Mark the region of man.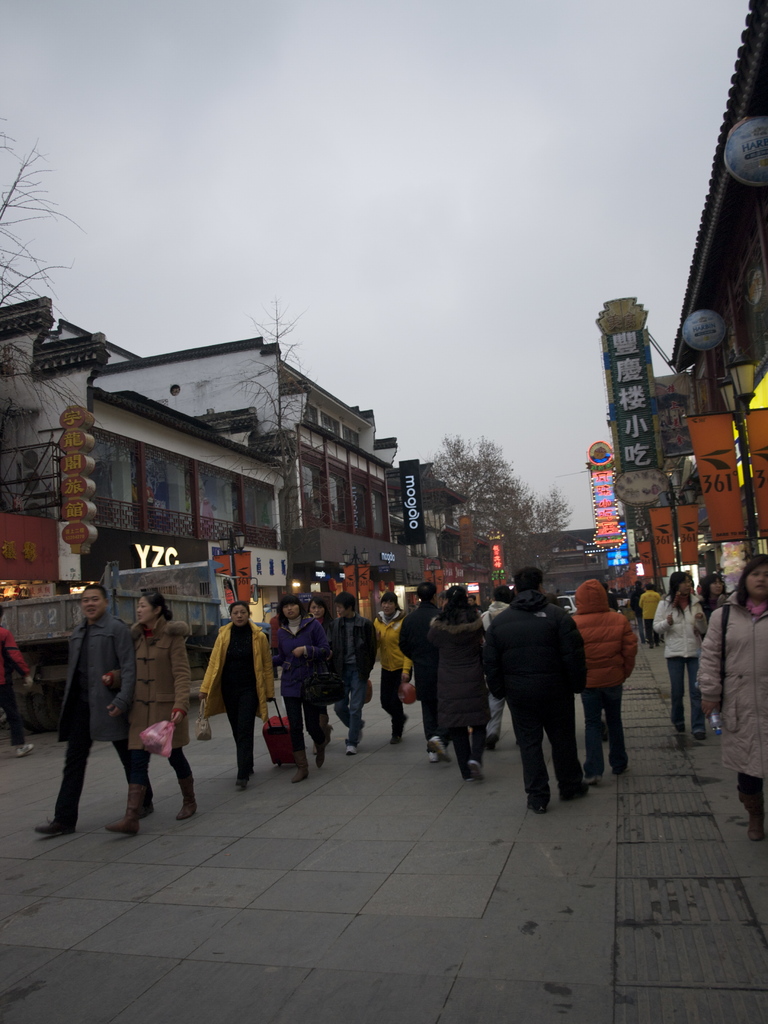
Region: box=[423, 585, 481, 774].
